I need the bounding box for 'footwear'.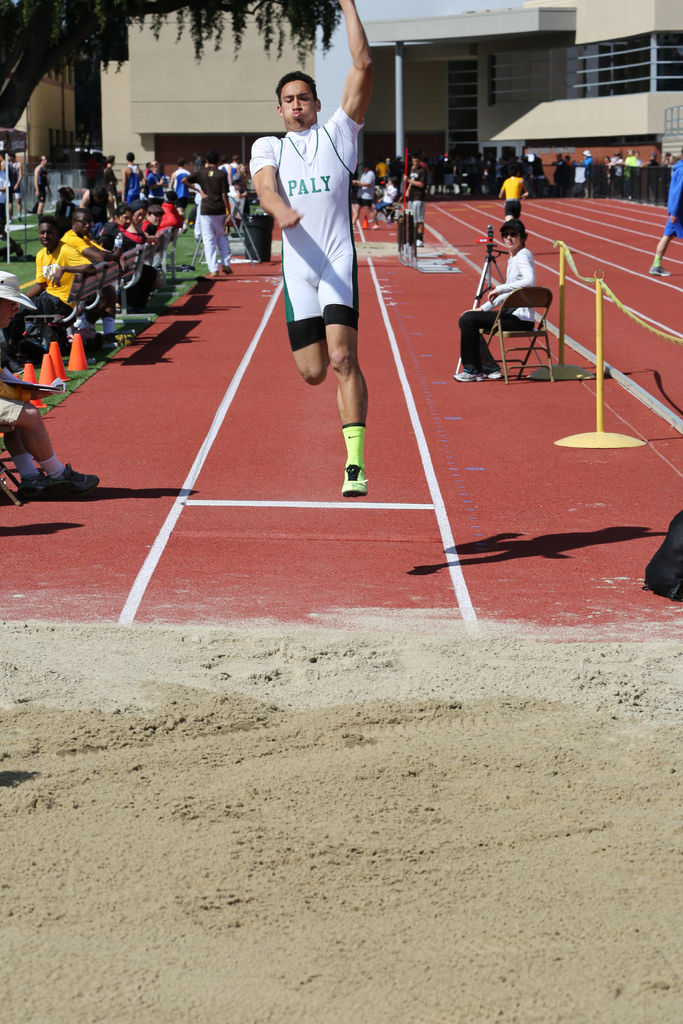
Here it is: l=339, t=463, r=370, b=495.
